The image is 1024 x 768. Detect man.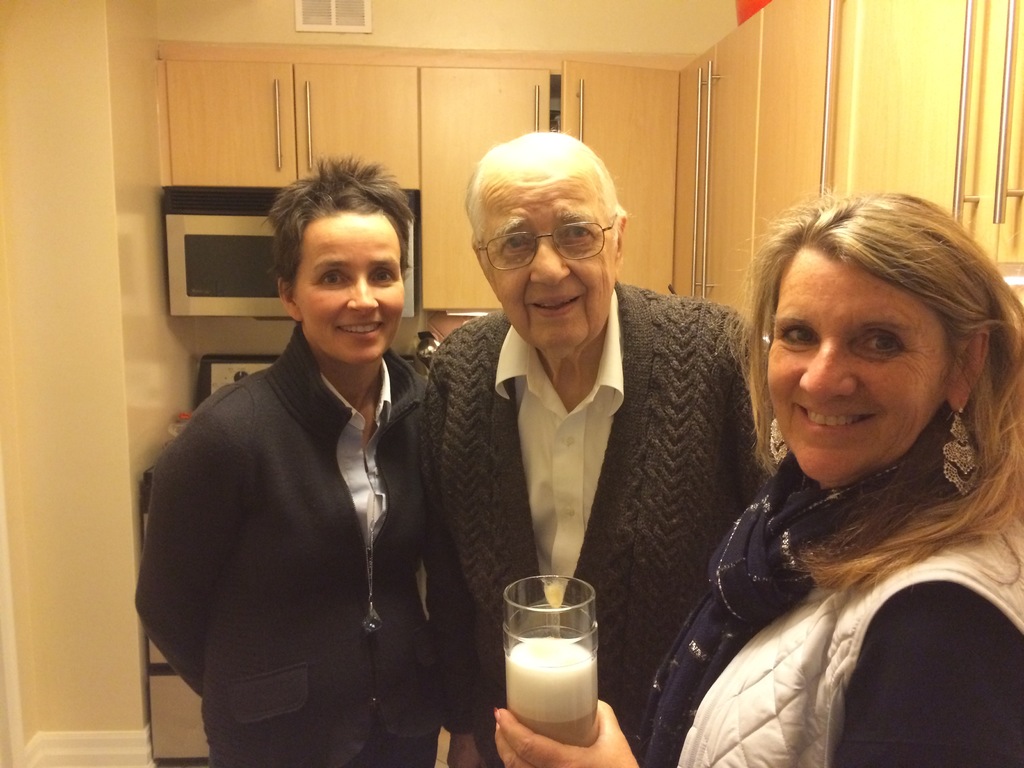
Detection: bbox(387, 185, 779, 677).
